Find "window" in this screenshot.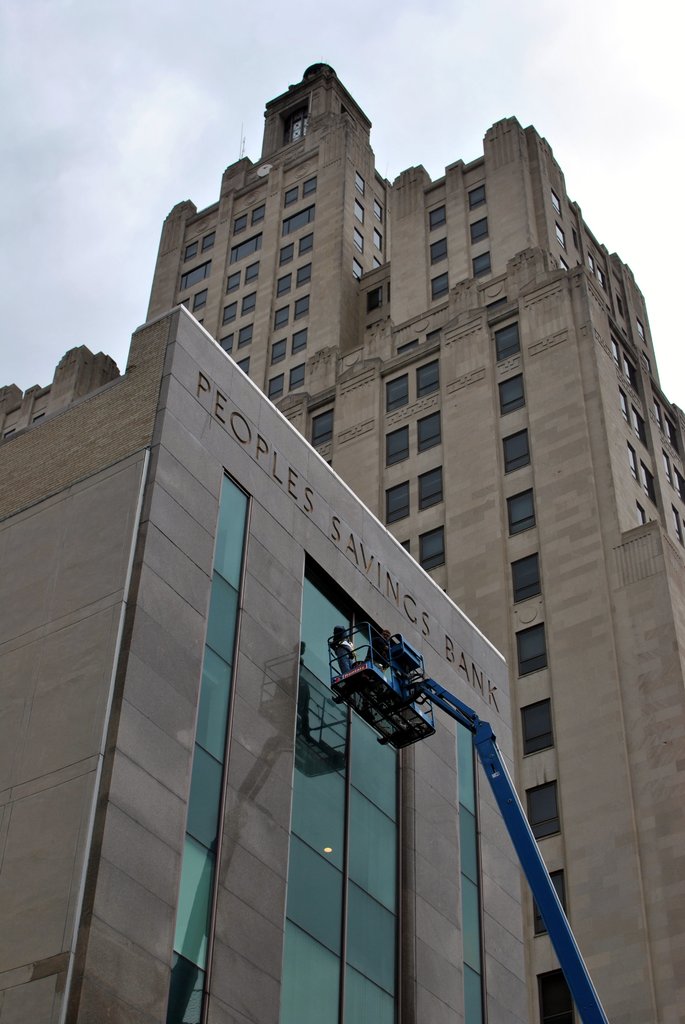
The bounding box for "window" is left=365, top=286, right=382, bottom=316.
